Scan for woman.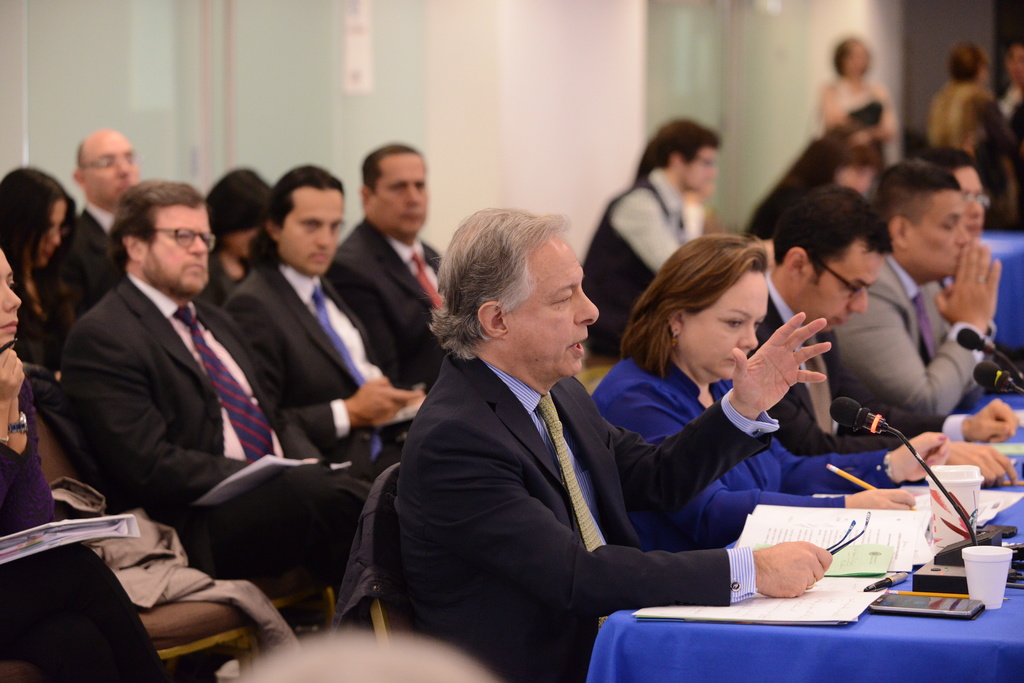
Scan result: bbox=[200, 166, 275, 305].
